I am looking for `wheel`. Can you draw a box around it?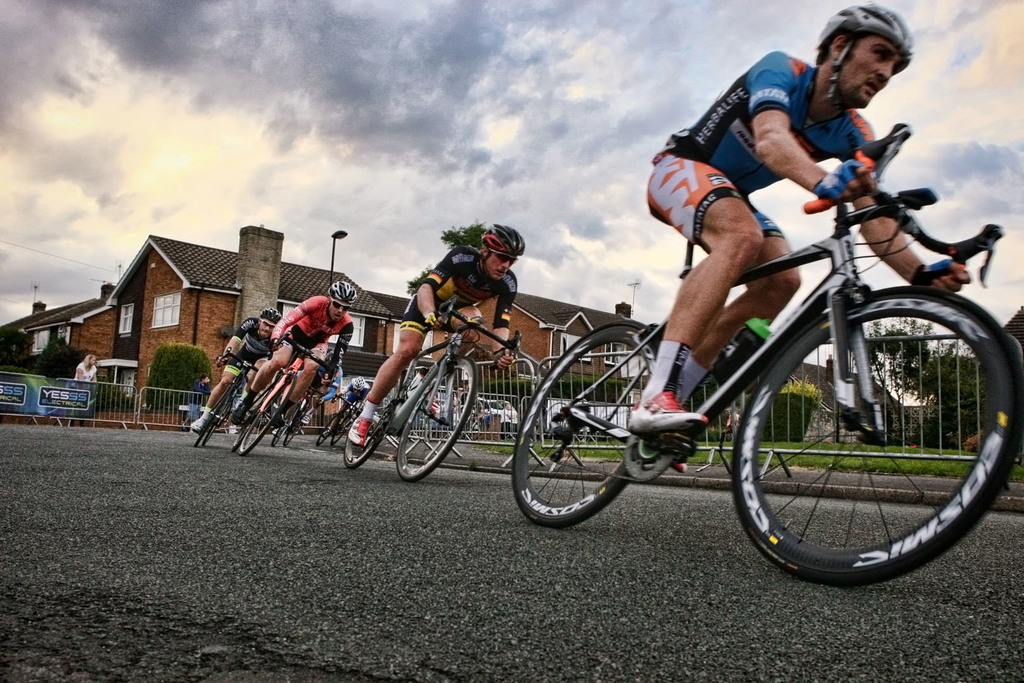
Sure, the bounding box is bbox=[744, 257, 1000, 577].
